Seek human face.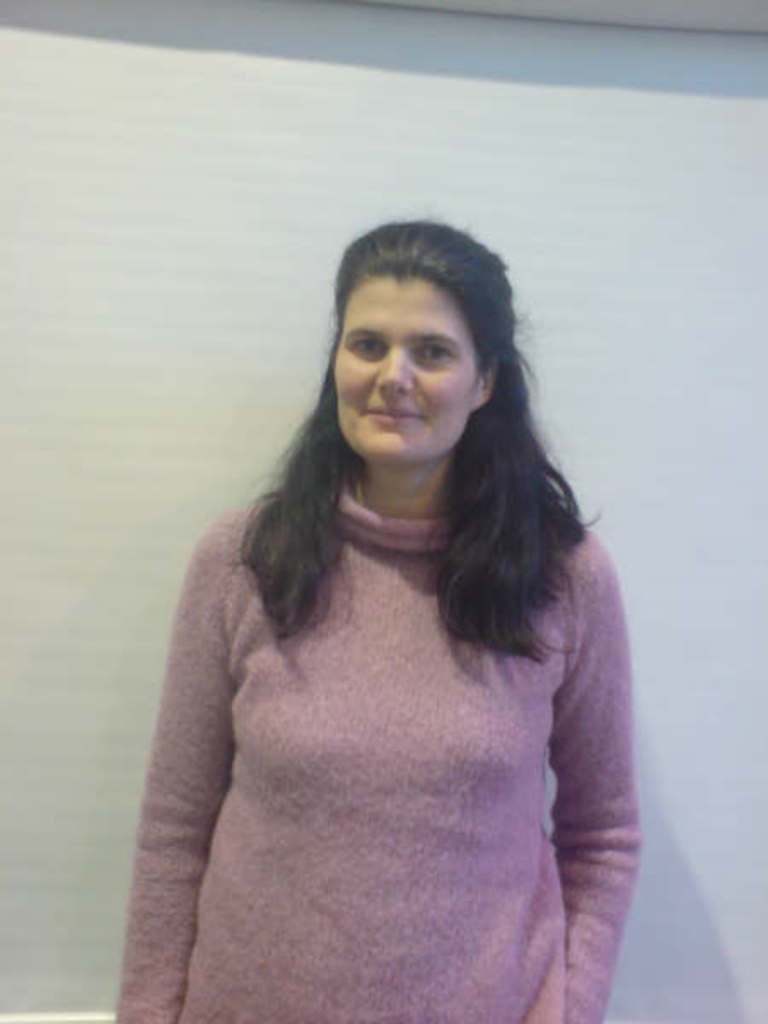
<box>329,273,480,466</box>.
